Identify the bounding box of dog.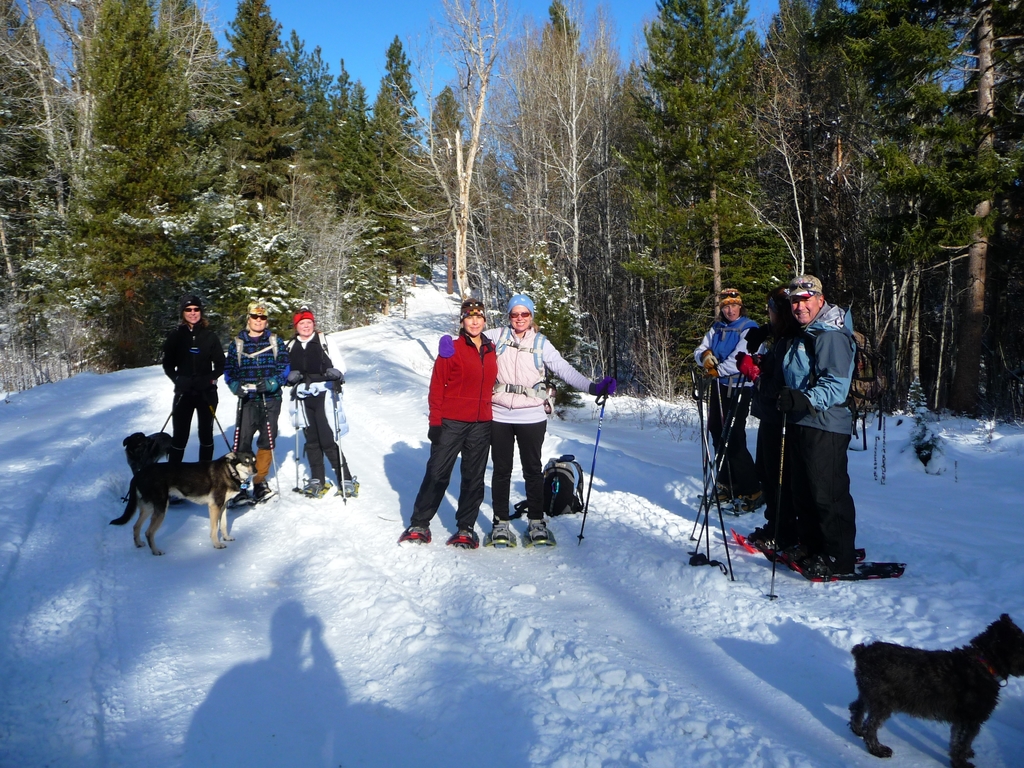
106, 433, 177, 524.
